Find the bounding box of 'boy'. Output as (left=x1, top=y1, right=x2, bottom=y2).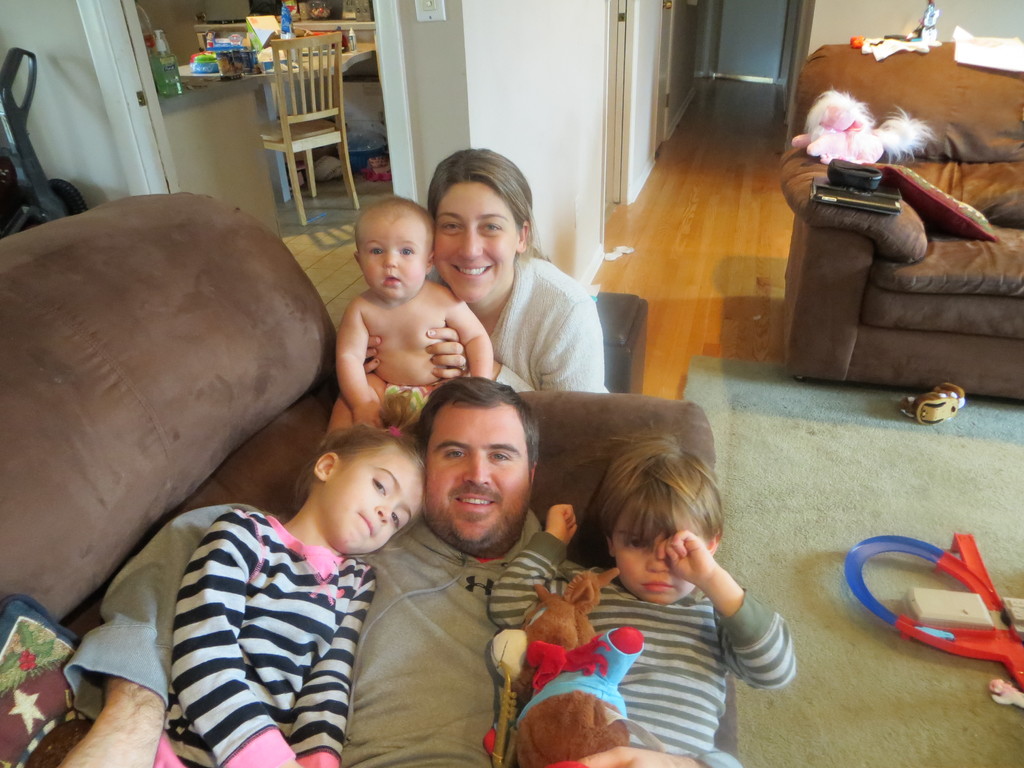
(left=295, top=194, right=508, bottom=437).
